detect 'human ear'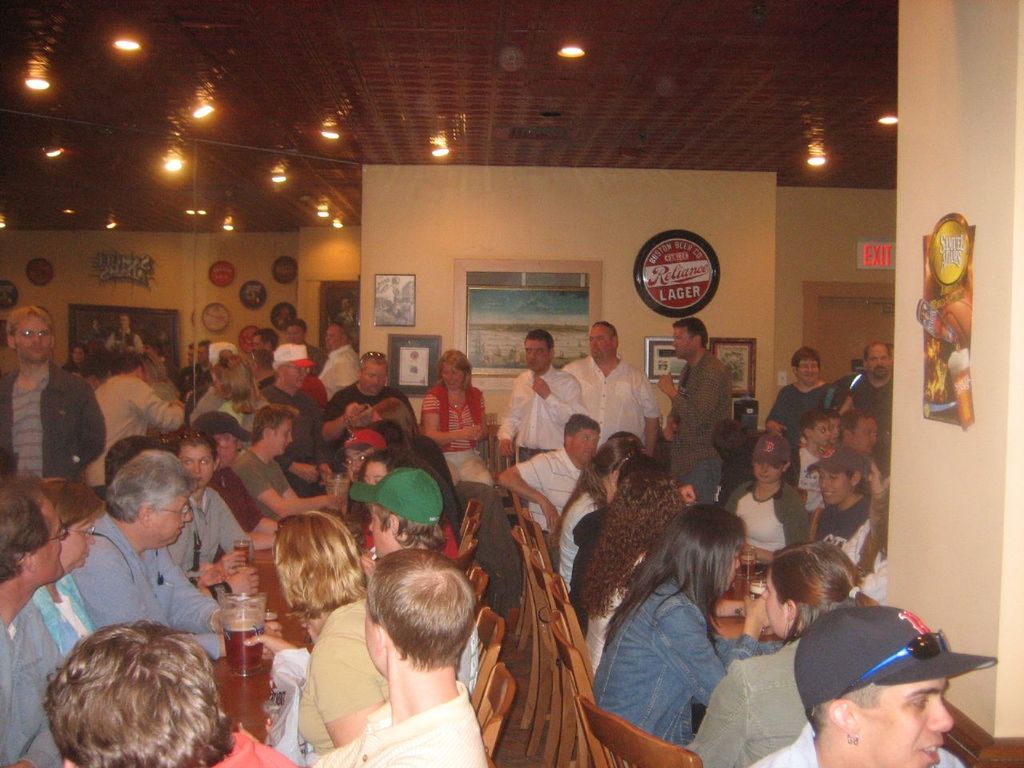
<region>264, 430, 272, 440</region>
